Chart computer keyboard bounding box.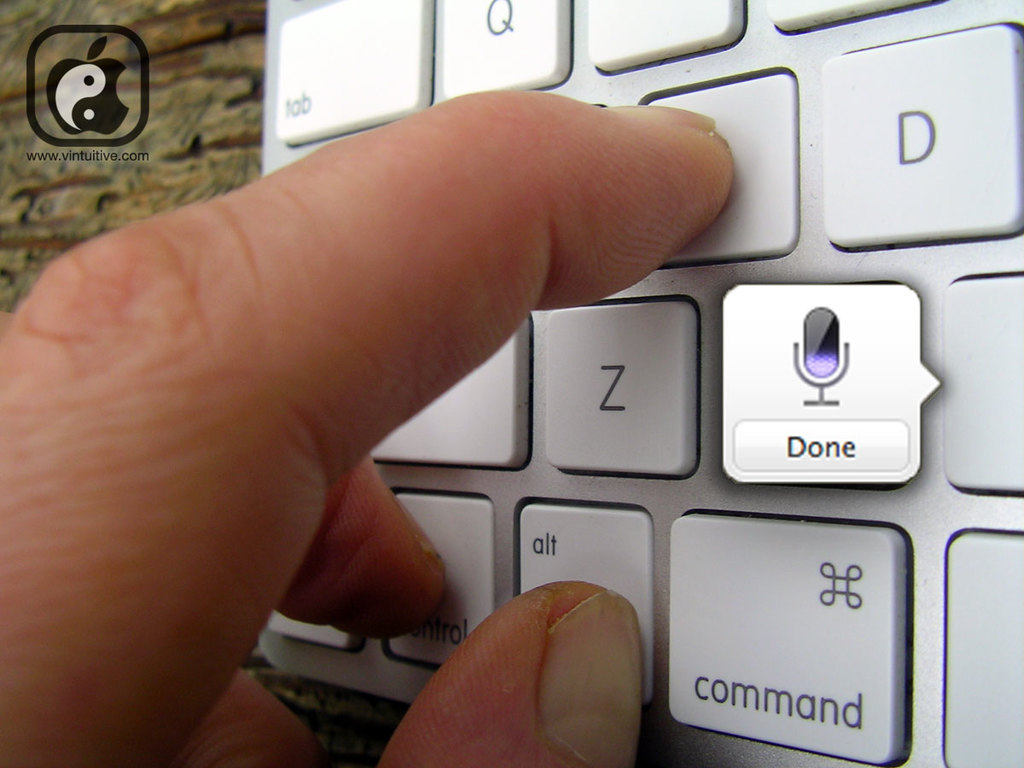
Charted: box(266, 0, 1023, 767).
